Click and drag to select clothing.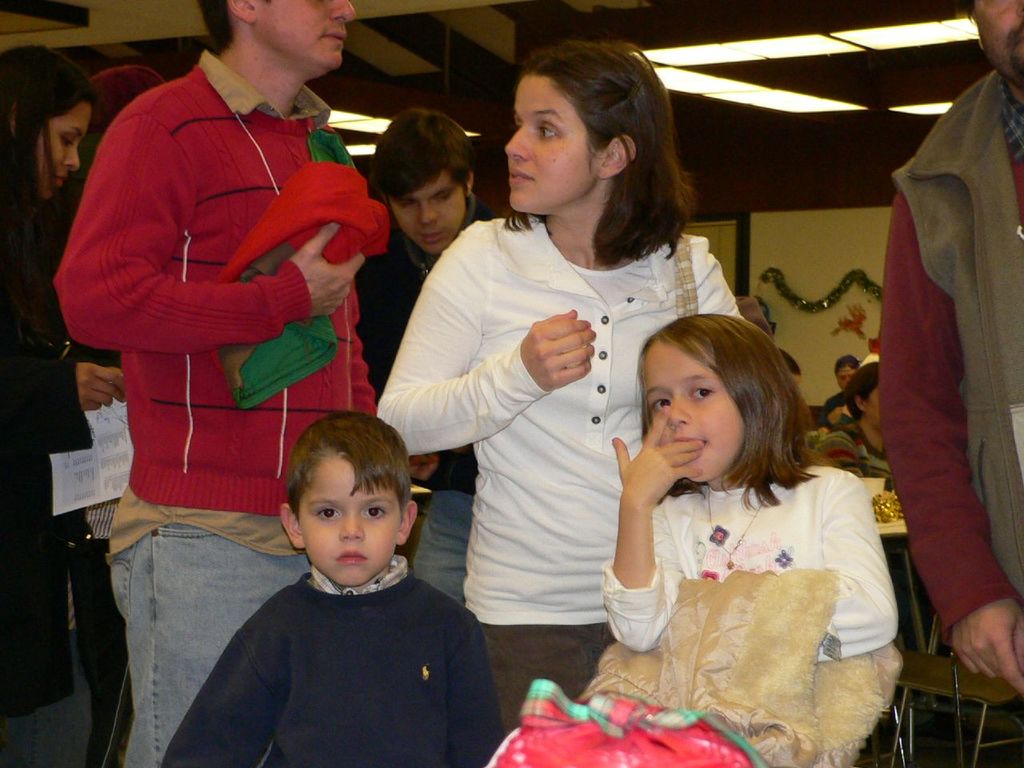
Selection: pyautogui.locateOnScreen(353, 194, 497, 594).
